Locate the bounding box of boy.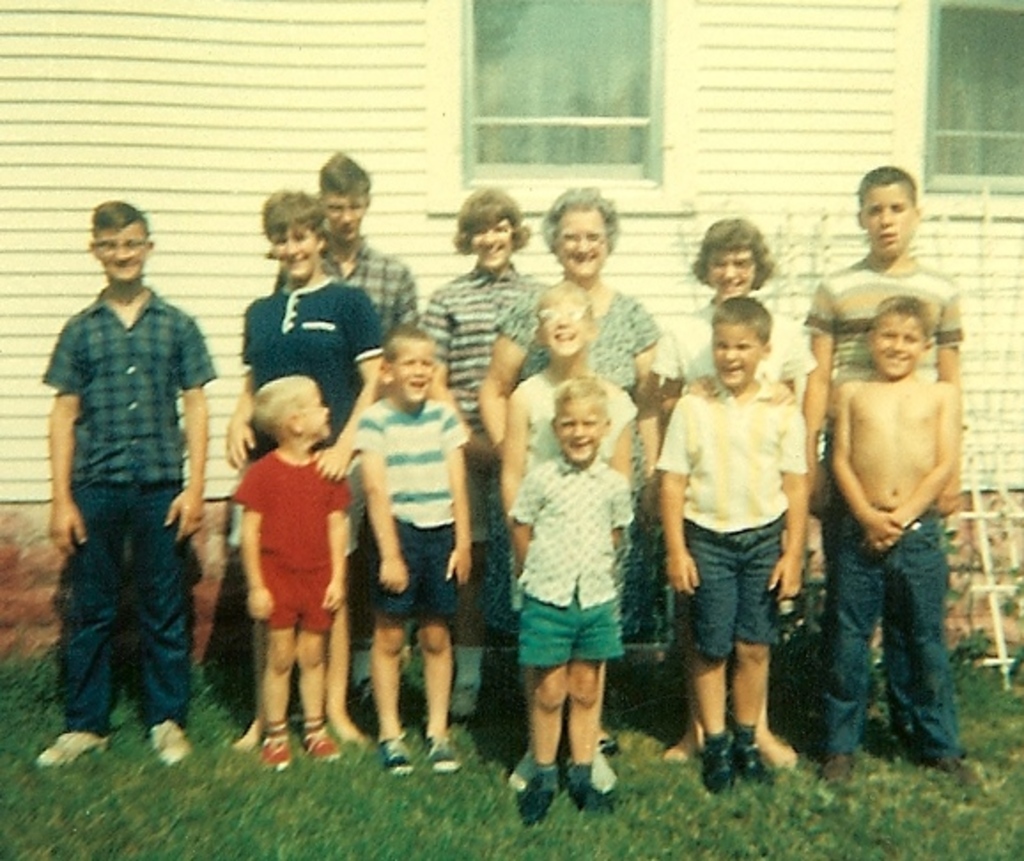
Bounding box: rect(241, 190, 365, 749).
